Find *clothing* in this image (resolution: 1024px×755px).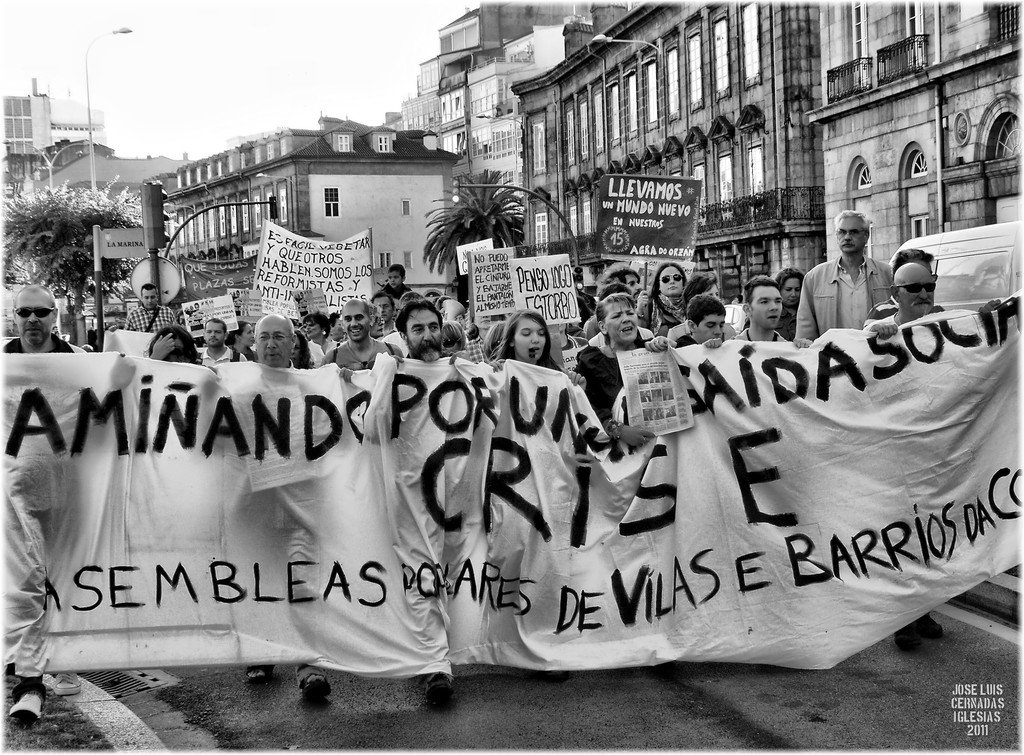
select_region(319, 343, 394, 372).
